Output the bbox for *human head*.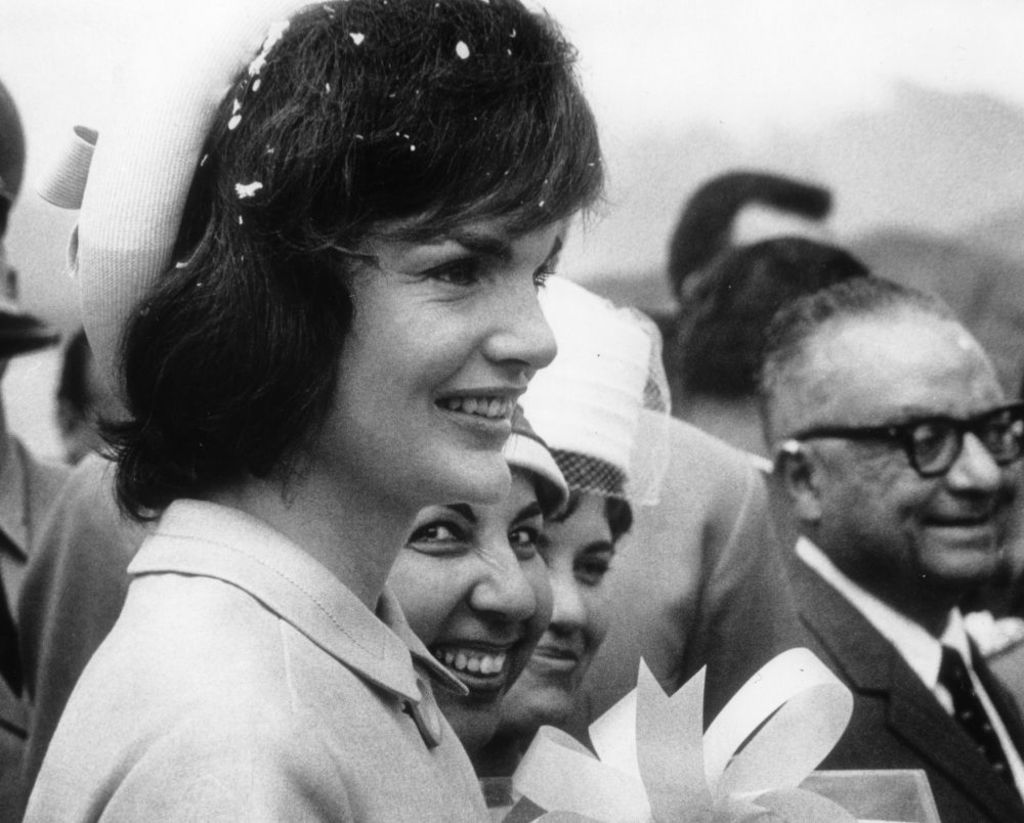
region(759, 273, 1023, 582).
